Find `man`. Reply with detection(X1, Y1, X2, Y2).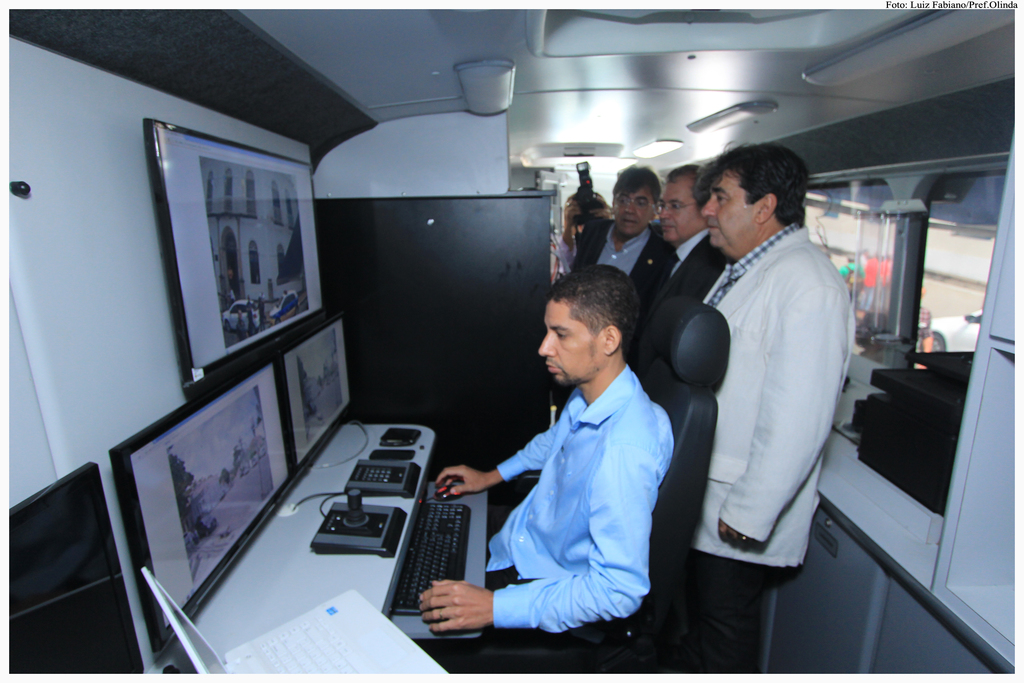
detection(663, 128, 865, 670).
